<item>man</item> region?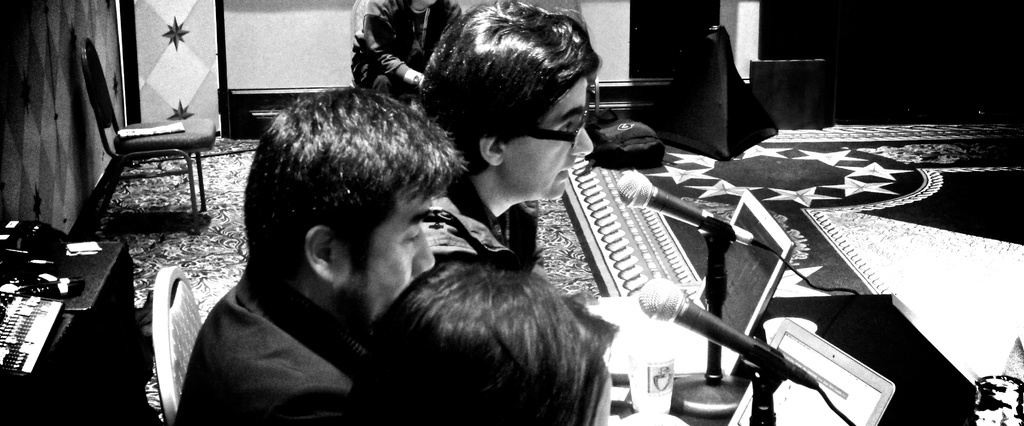
detection(398, 0, 600, 283)
